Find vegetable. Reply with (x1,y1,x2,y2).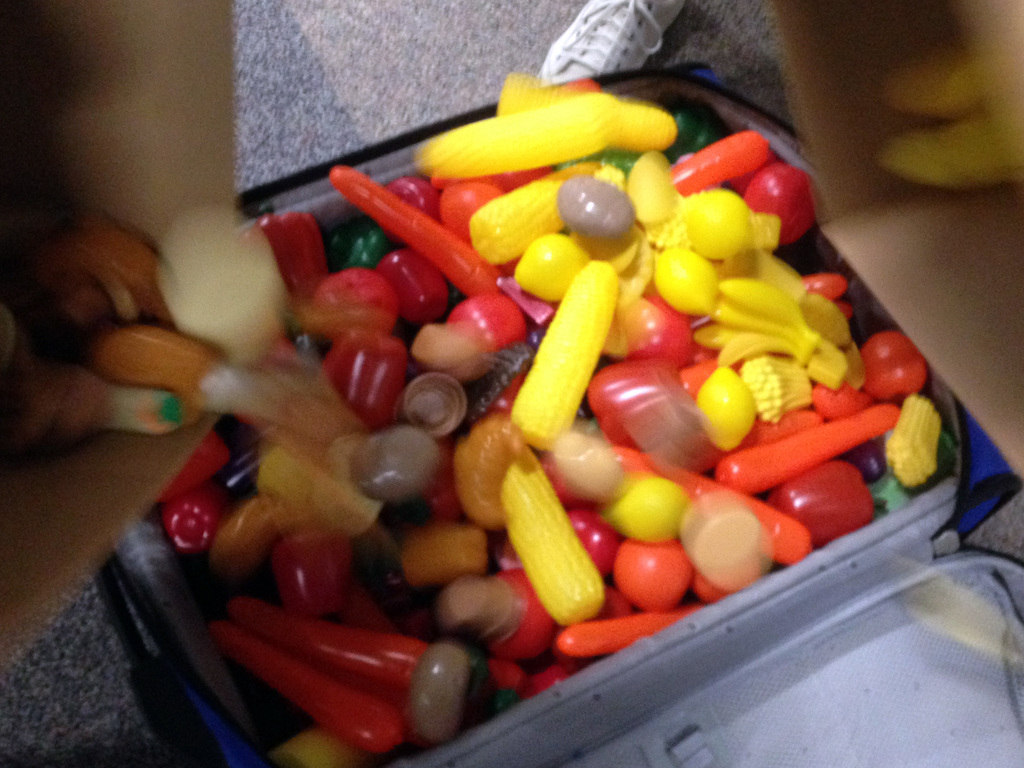
(614,543,692,616).
